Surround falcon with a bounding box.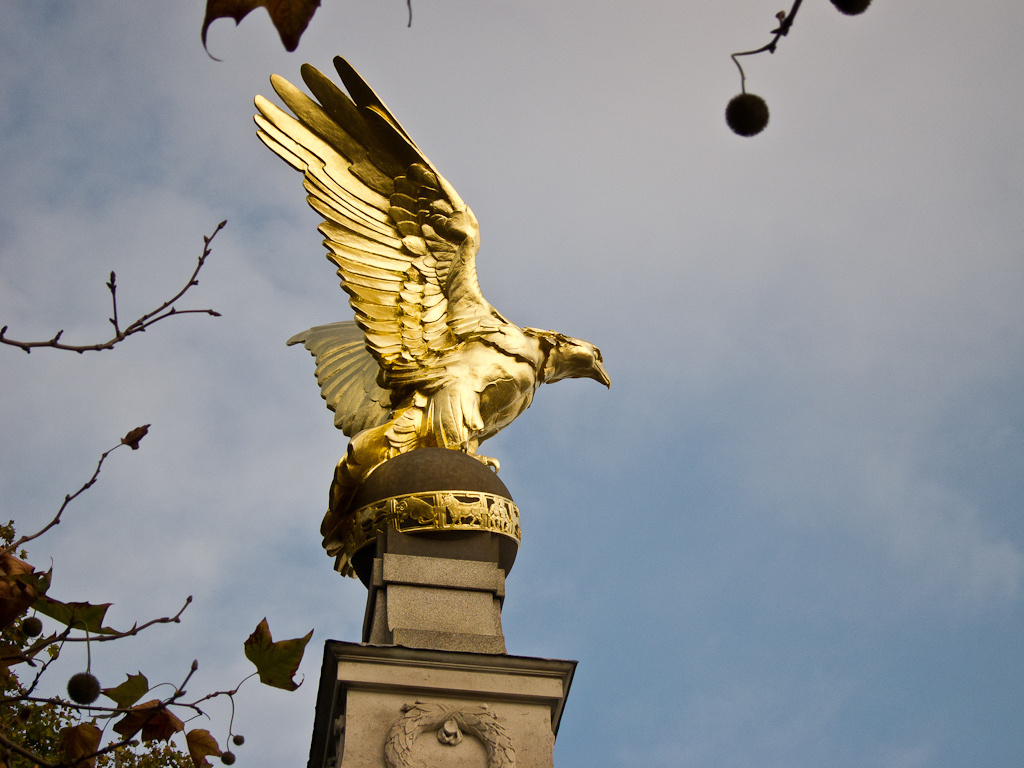
x1=252, y1=57, x2=612, y2=576.
